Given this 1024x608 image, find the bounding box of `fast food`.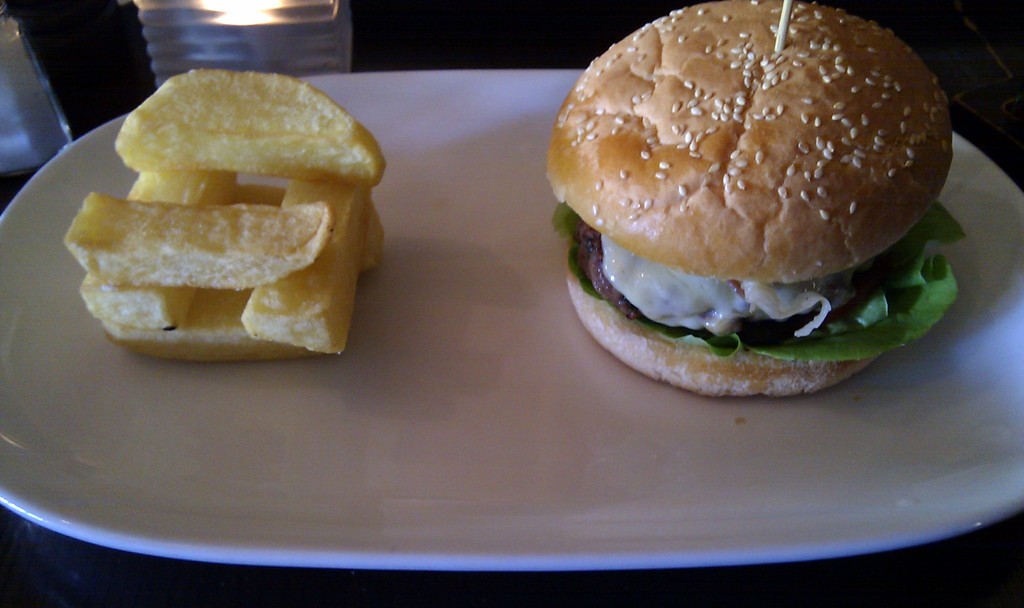
box=[545, 0, 970, 401].
